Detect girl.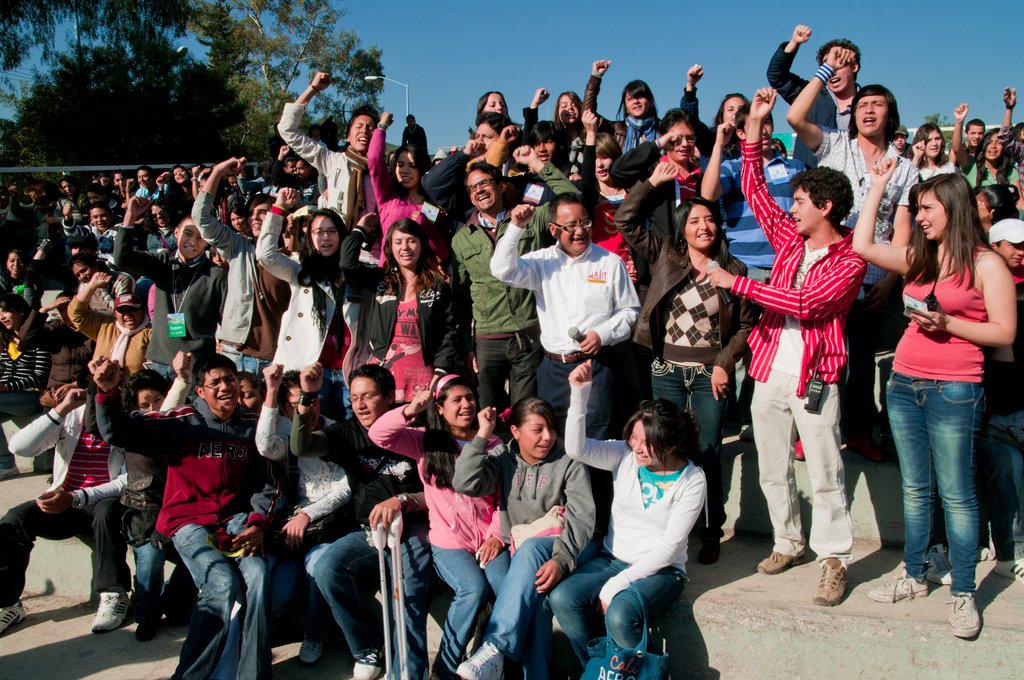
Detected at bbox(910, 120, 948, 182).
